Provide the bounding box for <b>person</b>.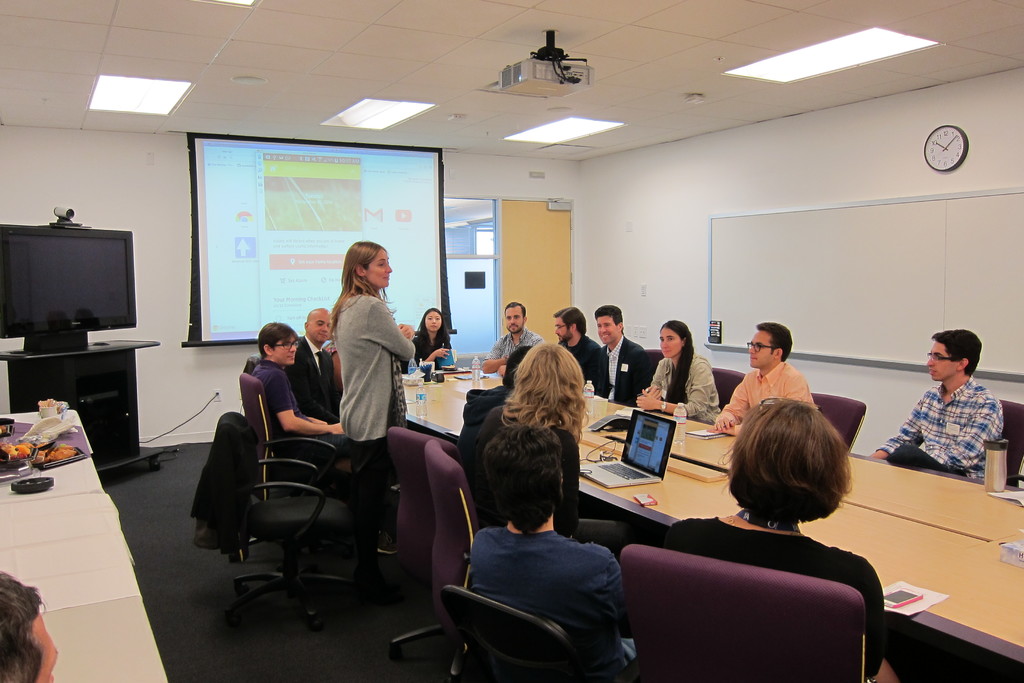
region(0, 566, 63, 682).
